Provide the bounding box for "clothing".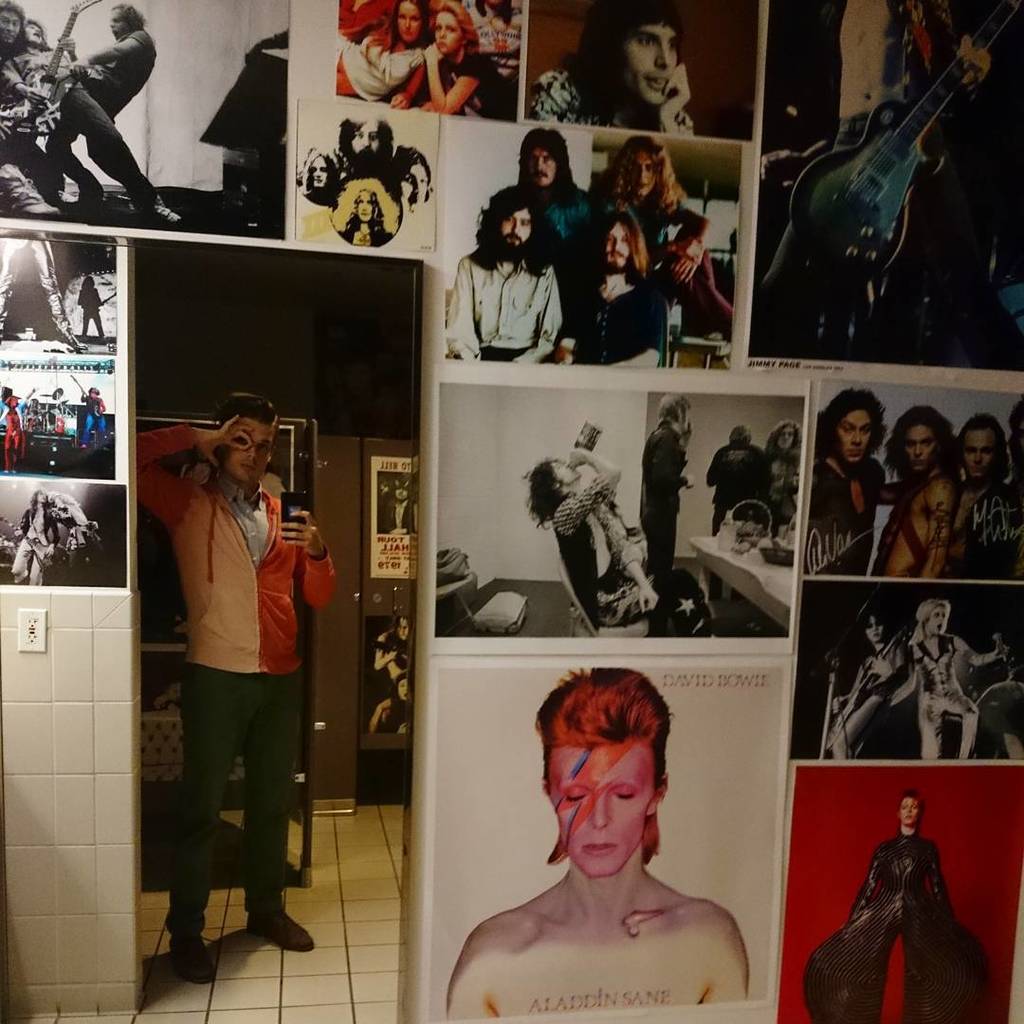
Rect(950, 478, 1022, 581).
